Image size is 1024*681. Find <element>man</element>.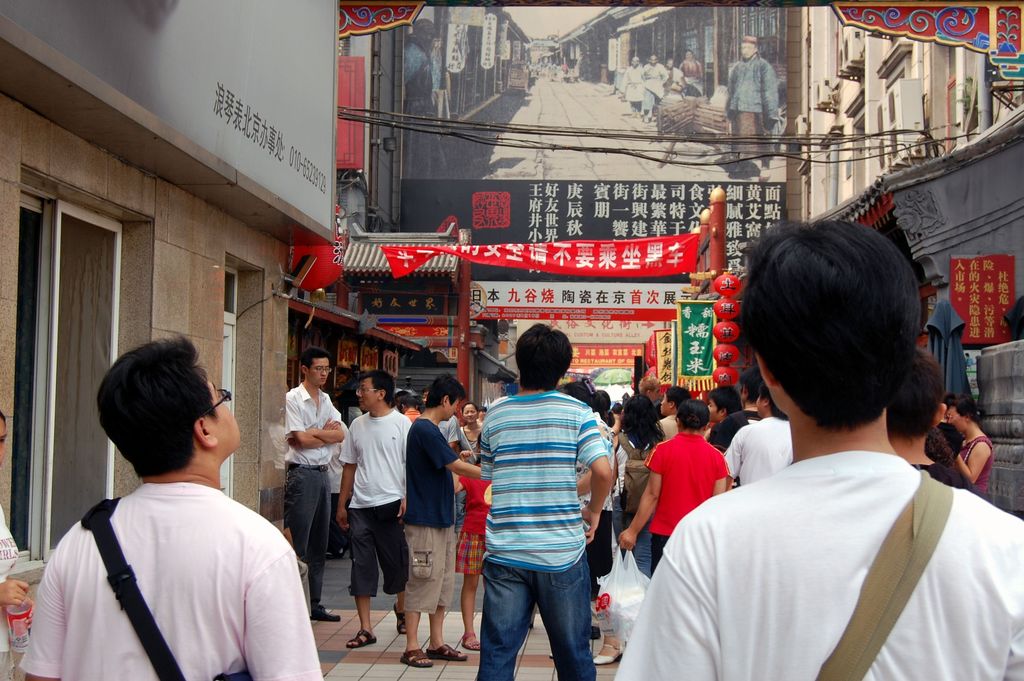
box=[726, 34, 780, 181].
